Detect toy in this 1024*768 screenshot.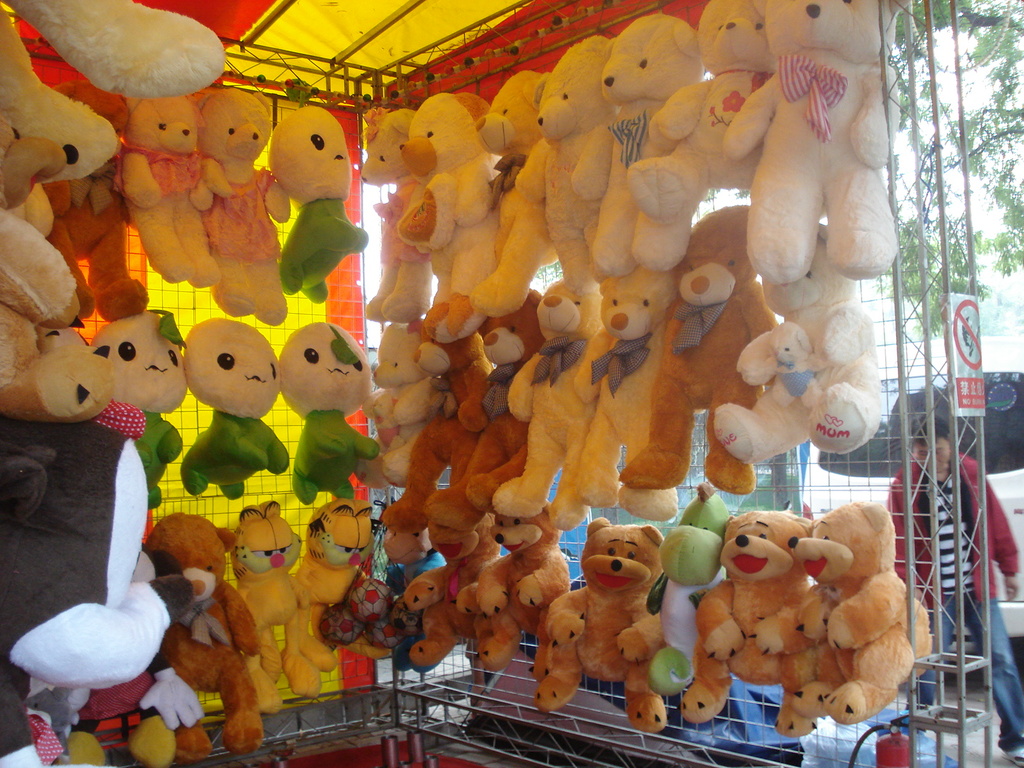
Detection: <bbox>277, 506, 380, 693</bbox>.
